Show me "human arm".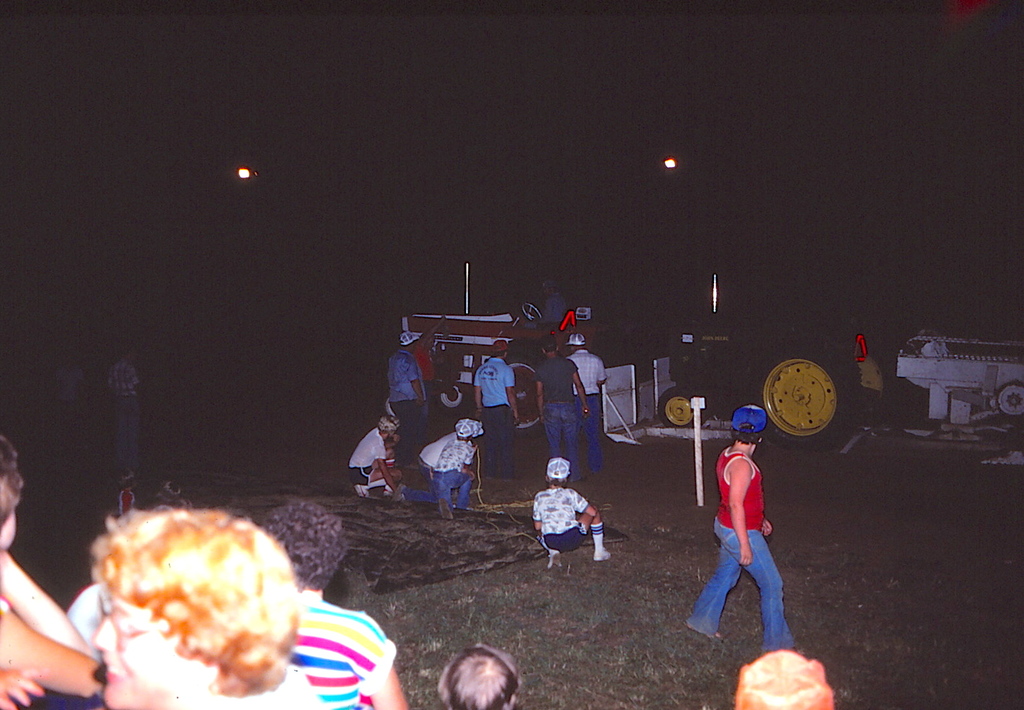
"human arm" is here: [x1=756, y1=507, x2=772, y2=540].
